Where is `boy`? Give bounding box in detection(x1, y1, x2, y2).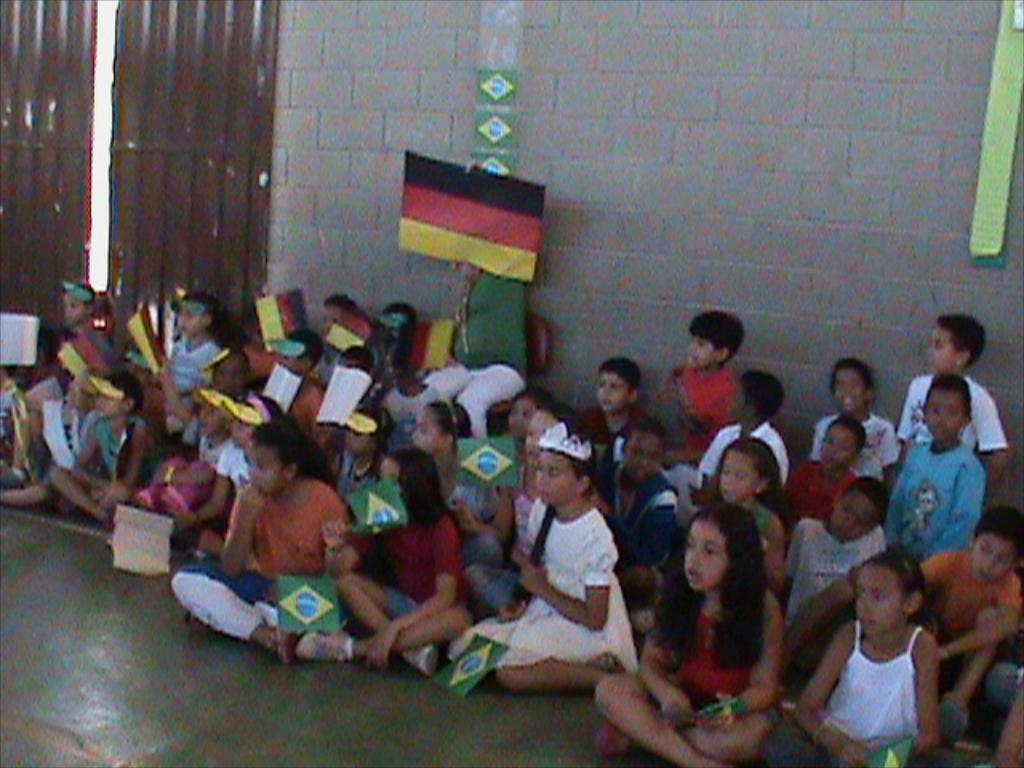
detection(166, 286, 221, 416).
